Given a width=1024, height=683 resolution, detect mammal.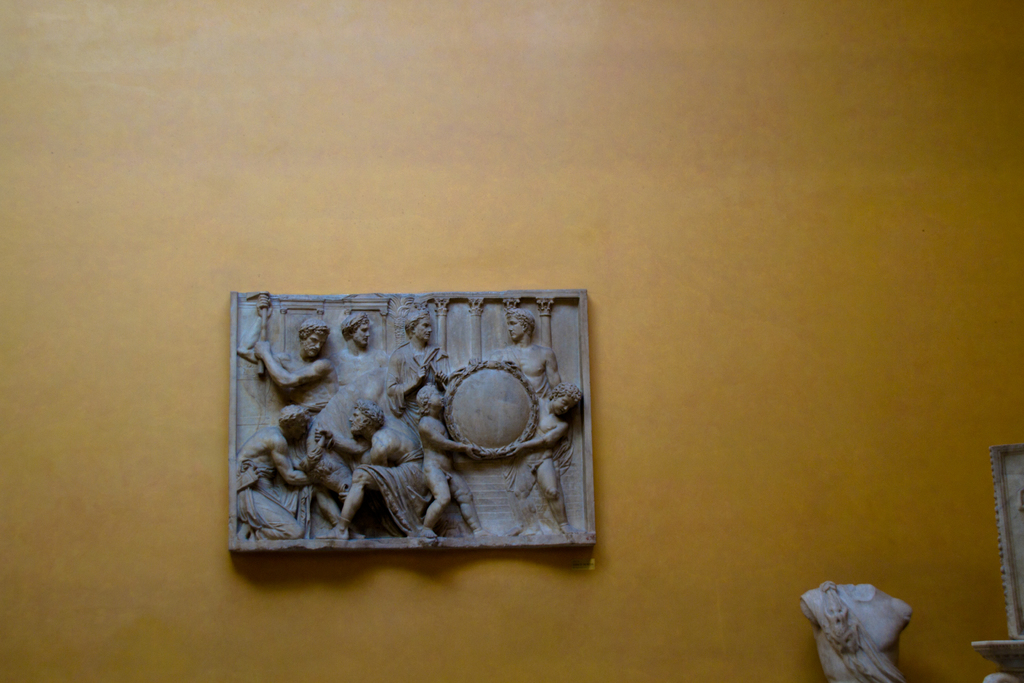
[332,313,404,416].
